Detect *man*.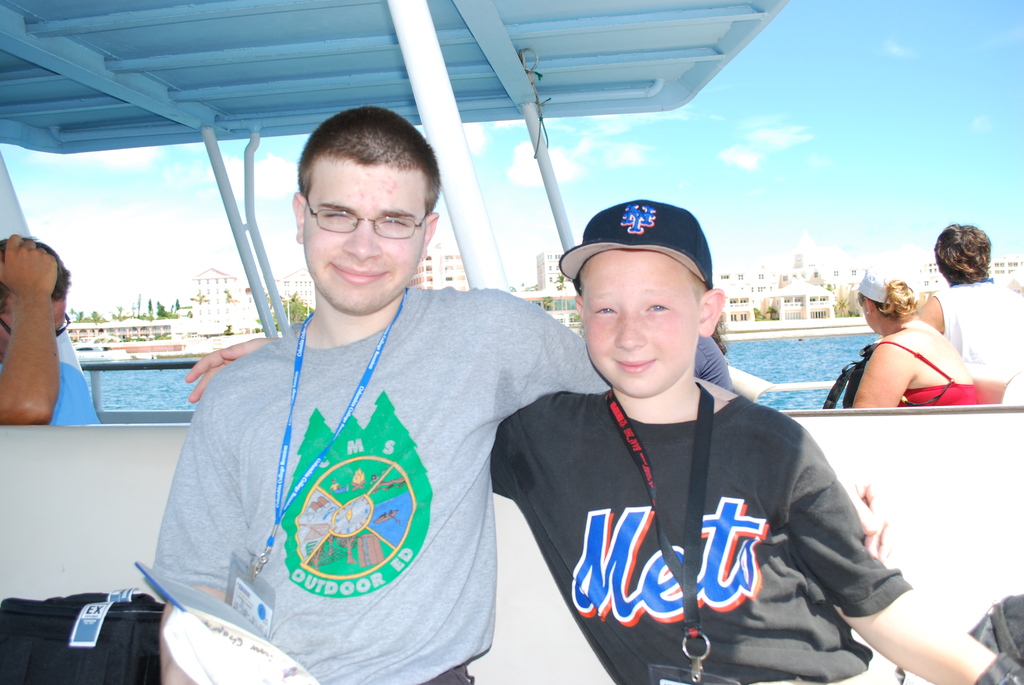
Detected at {"x1": 0, "y1": 228, "x2": 105, "y2": 431}.
